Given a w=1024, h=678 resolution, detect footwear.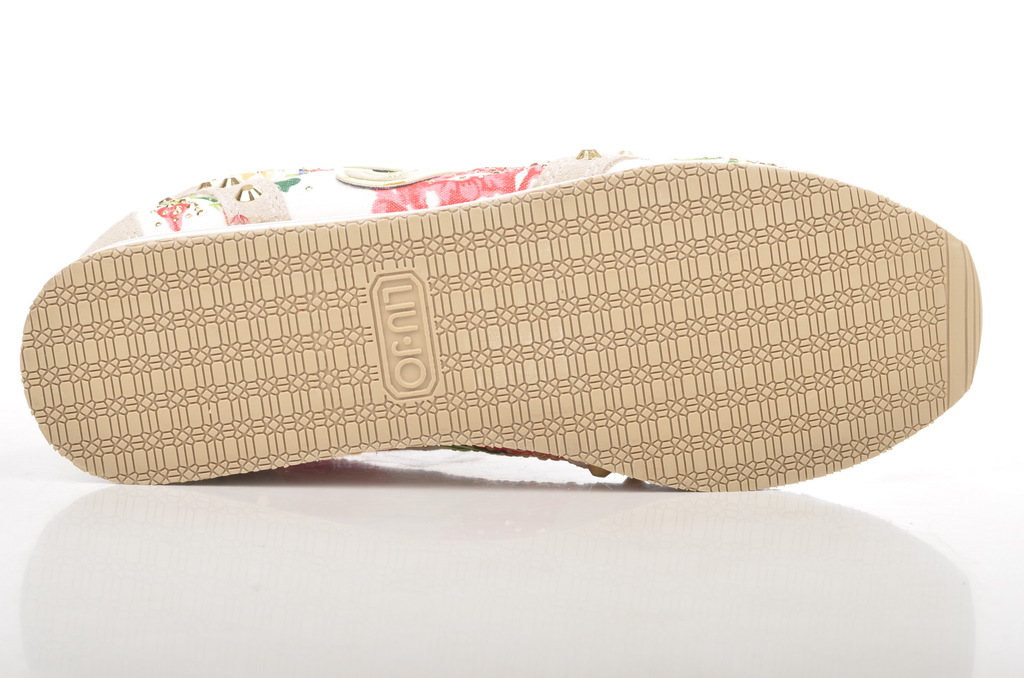
[2,147,970,517].
